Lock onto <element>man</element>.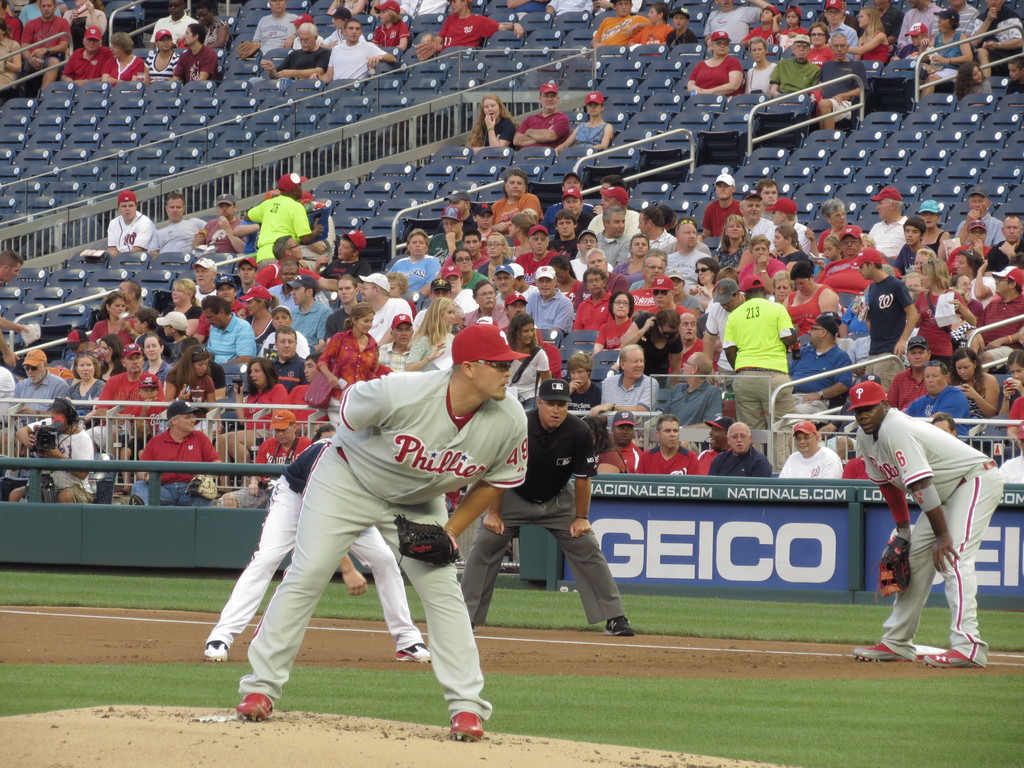
Locked: 844,245,914,396.
